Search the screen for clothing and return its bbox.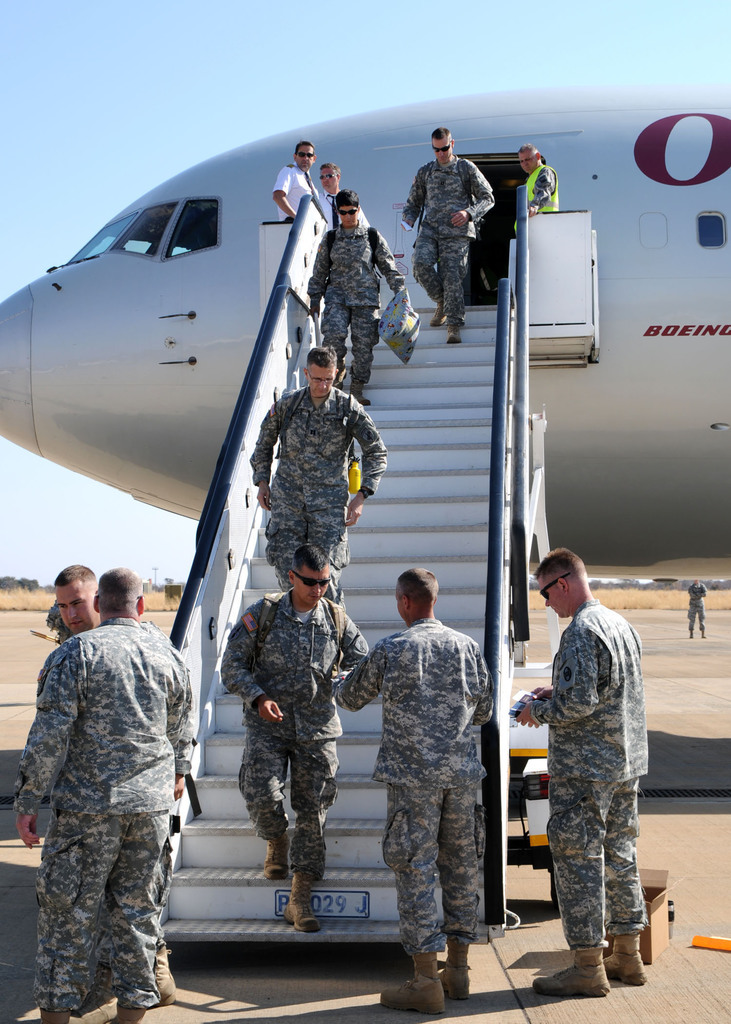
Found: <bbox>280, 159, 319, 223</bbox>.
